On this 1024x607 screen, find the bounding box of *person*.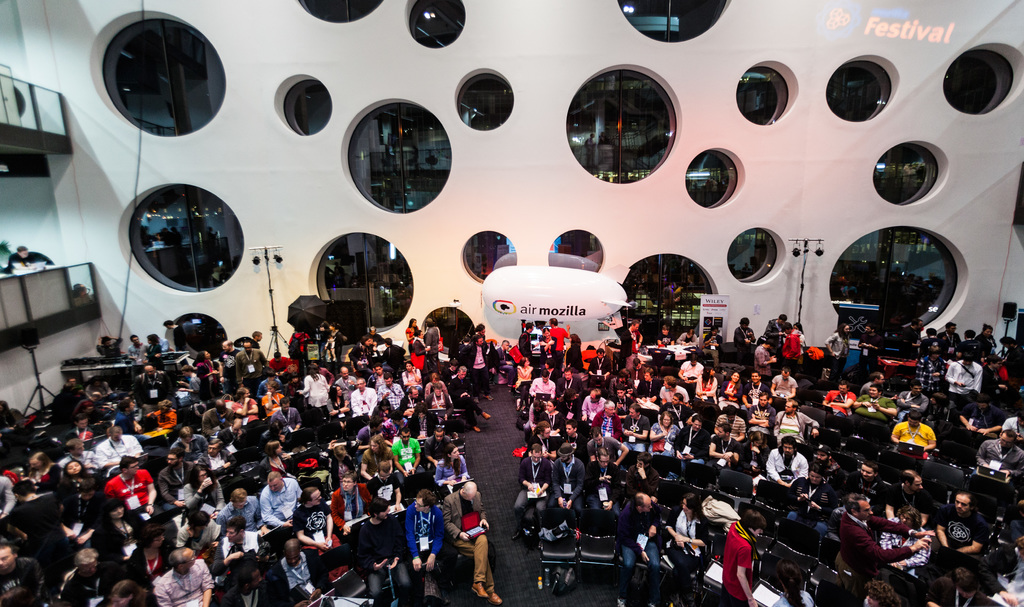
Bounding box: detection(742, 370, 768, 410).
